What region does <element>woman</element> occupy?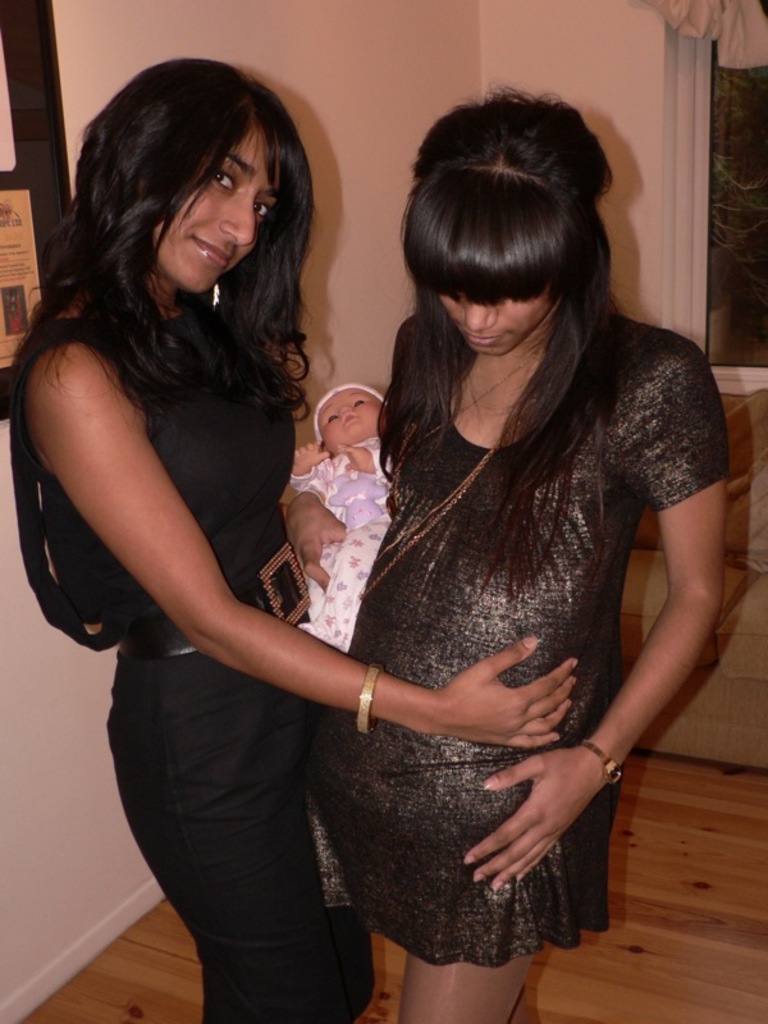
crop(5, 56, 580, 1023).
